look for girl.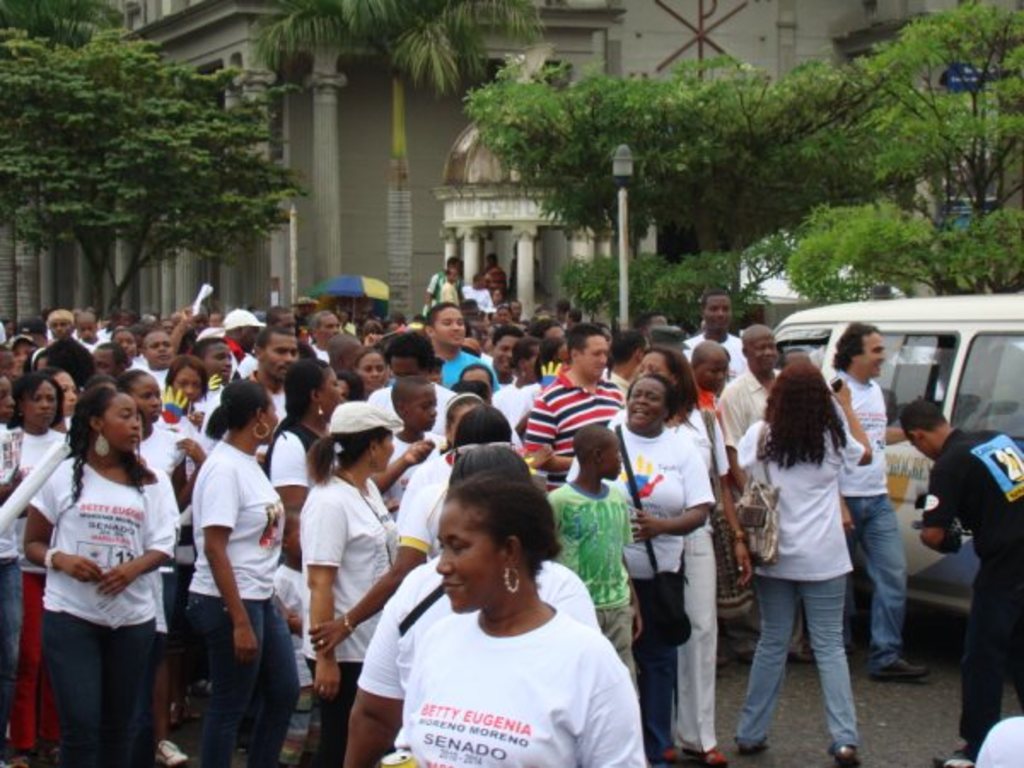
Found: 391 471 630 766.
